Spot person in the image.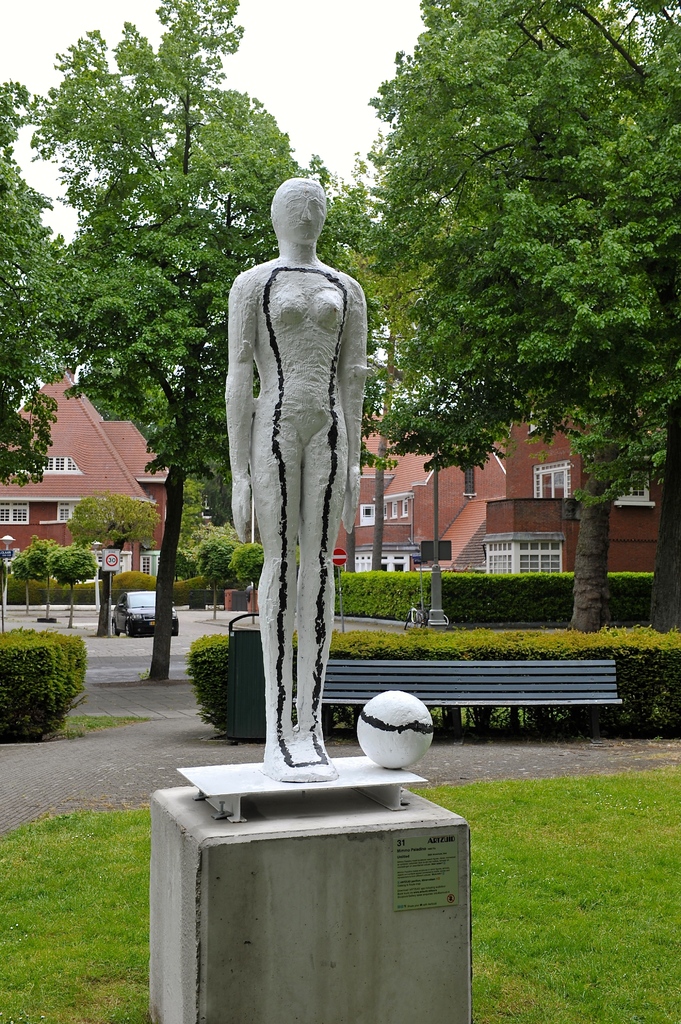
person found at <bbox>226, 178, 373, 781</bbox>.
